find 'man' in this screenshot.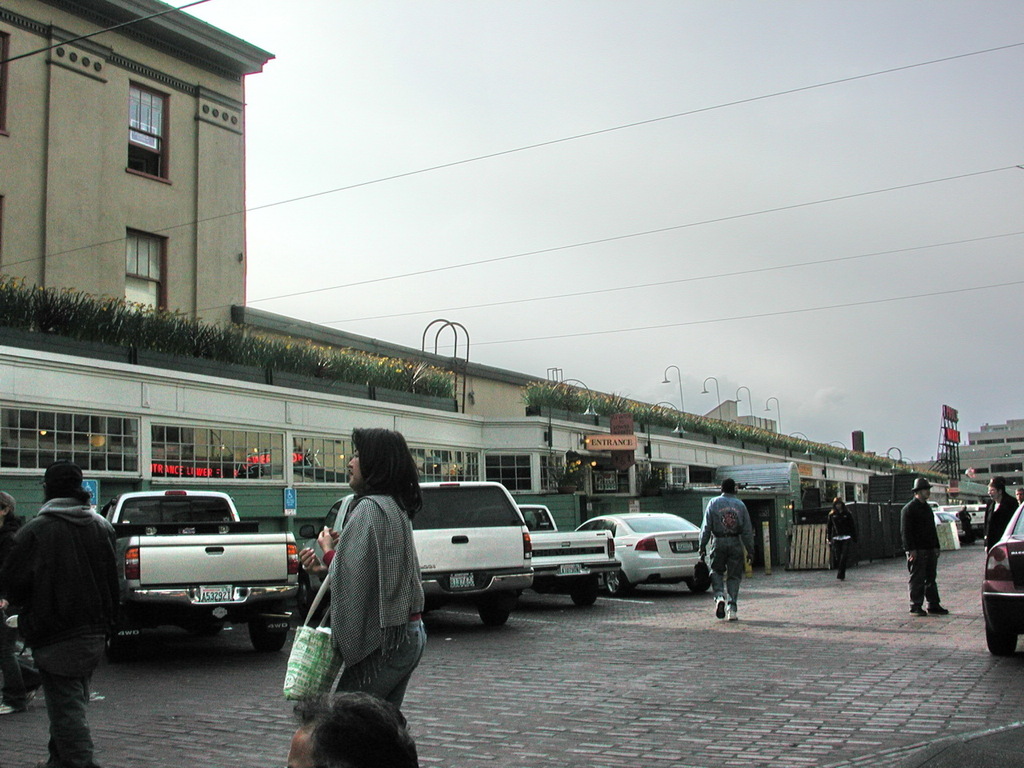
The bounding box for 'man' is 694:480:751:620.
